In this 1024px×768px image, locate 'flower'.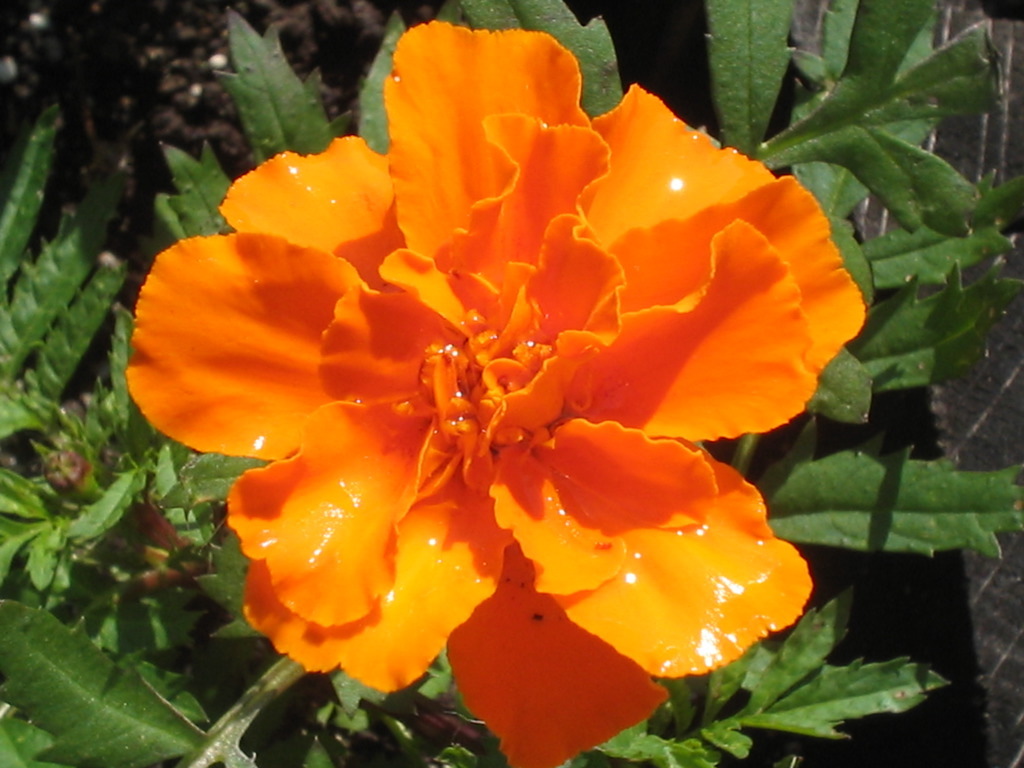
Bounding box: (x1=126, y1=14, x2=864, y2=767).
